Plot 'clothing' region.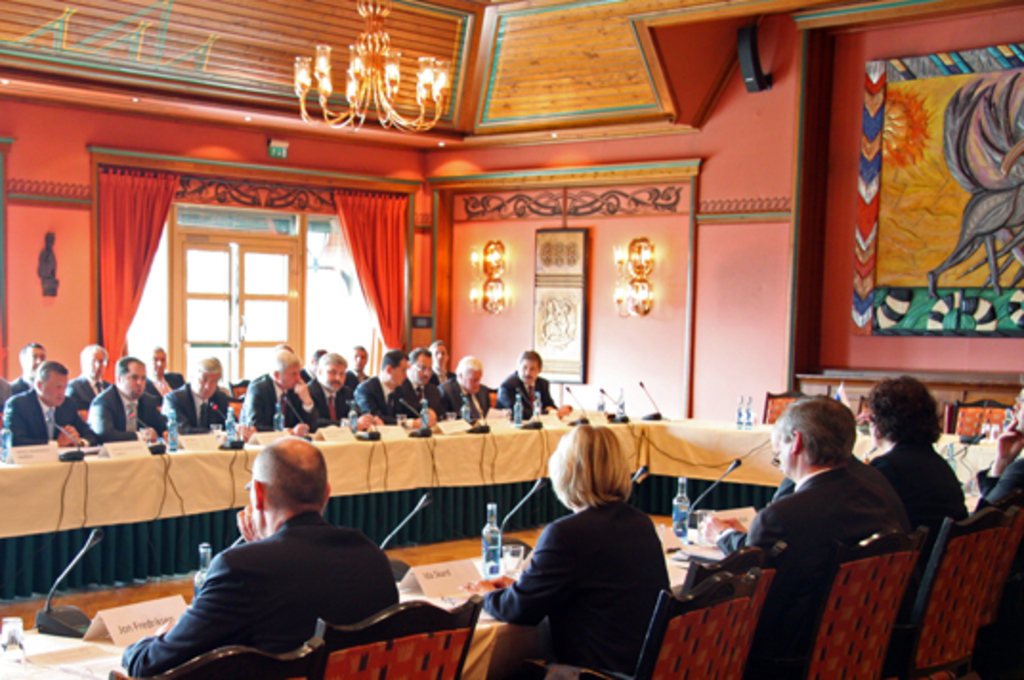
Plotted at x1=166 y1=382 x2=250 y2=567.
